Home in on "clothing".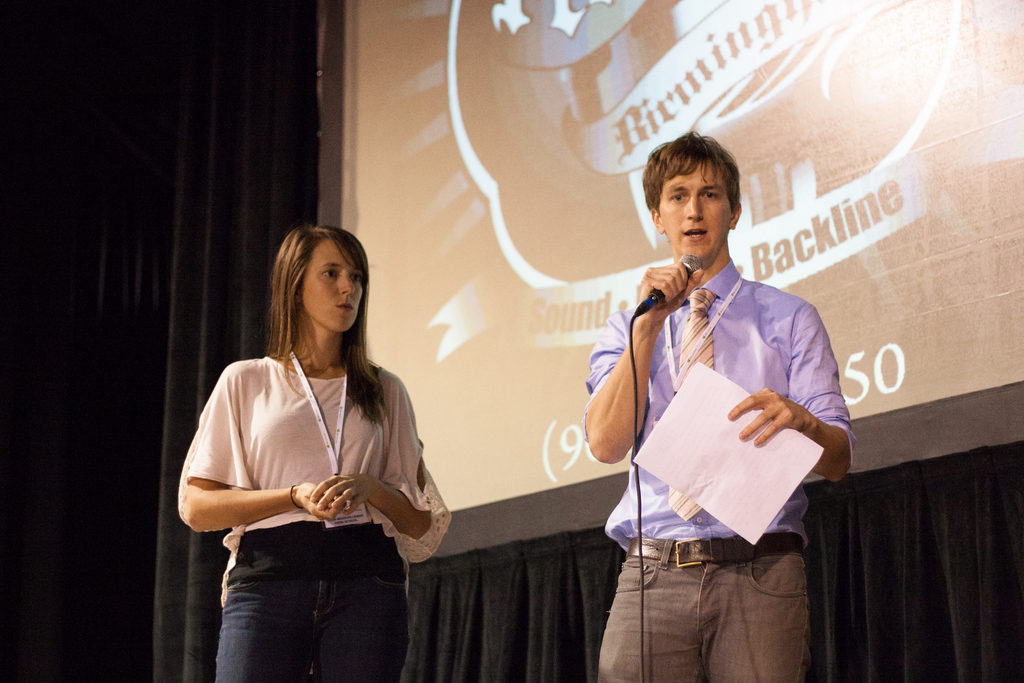
Homed in at region(588, 258, 851, 682).
